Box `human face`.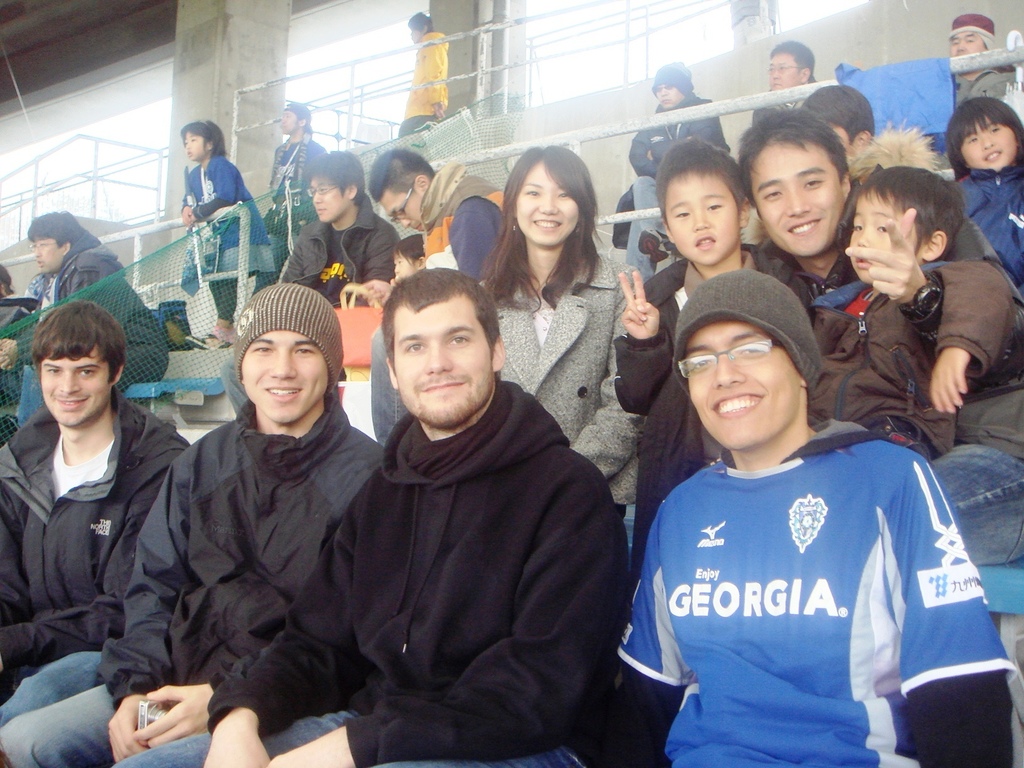
rect(283, 114, 298, 136).
